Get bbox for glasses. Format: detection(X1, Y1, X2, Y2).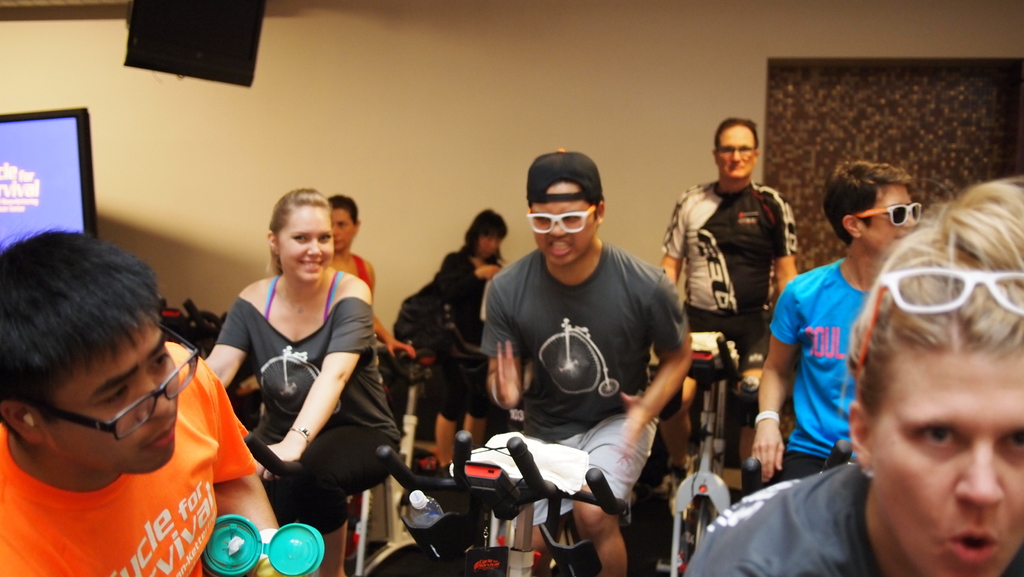
detection(838, 264, 1023, 382).
